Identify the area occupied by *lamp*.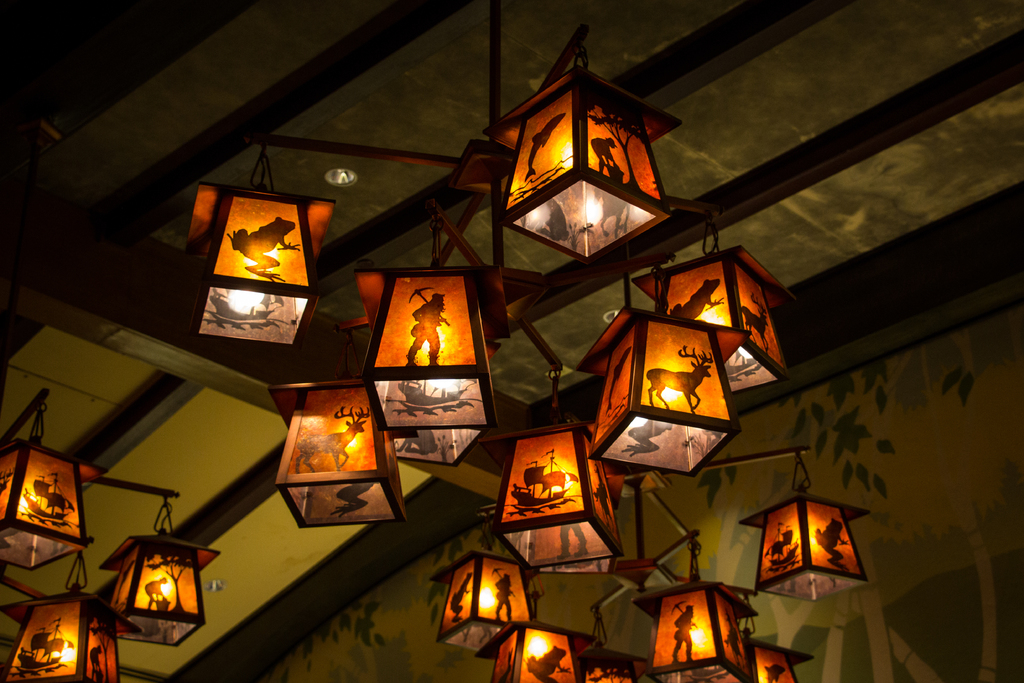
Area: left=184, top=0, right=802, bottom=569.
